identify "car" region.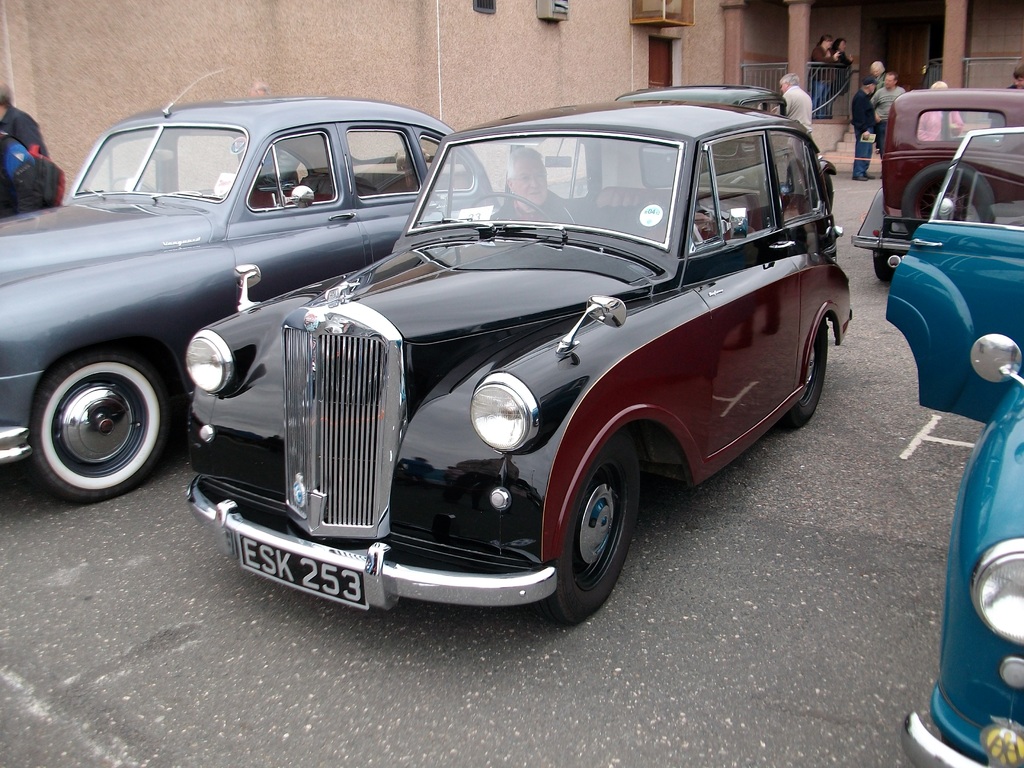
Region: (x1=851, y1=89, x2=1023, y2=284).
